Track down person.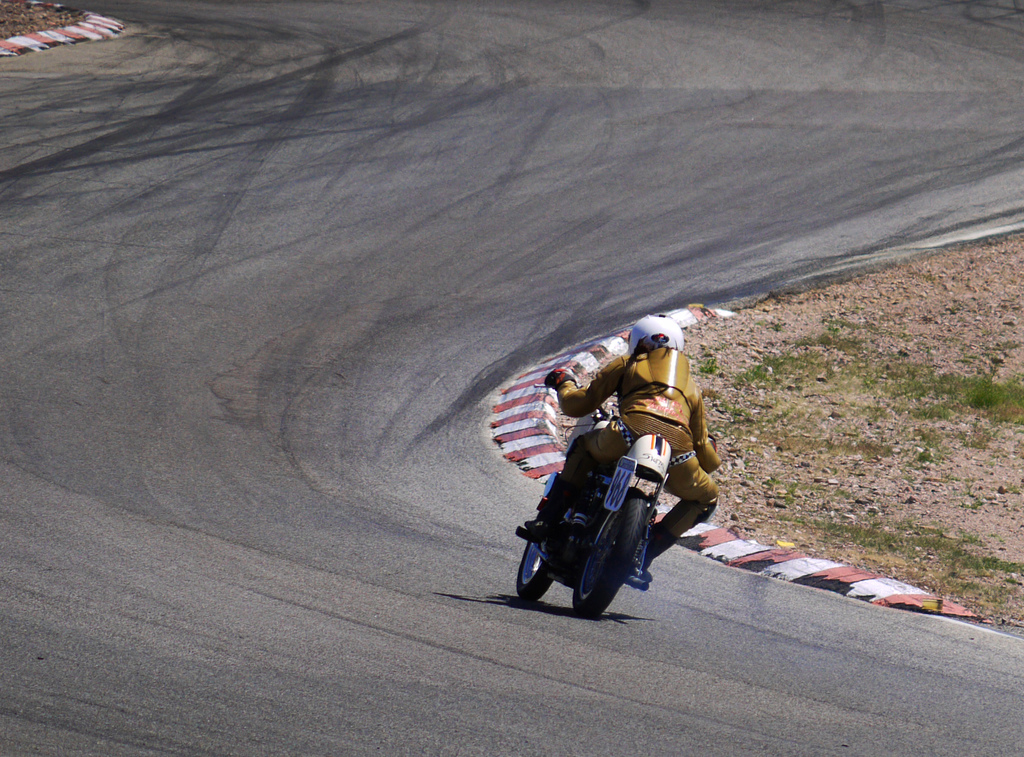
Tracked to Rect(543, 316, 724, 567).
